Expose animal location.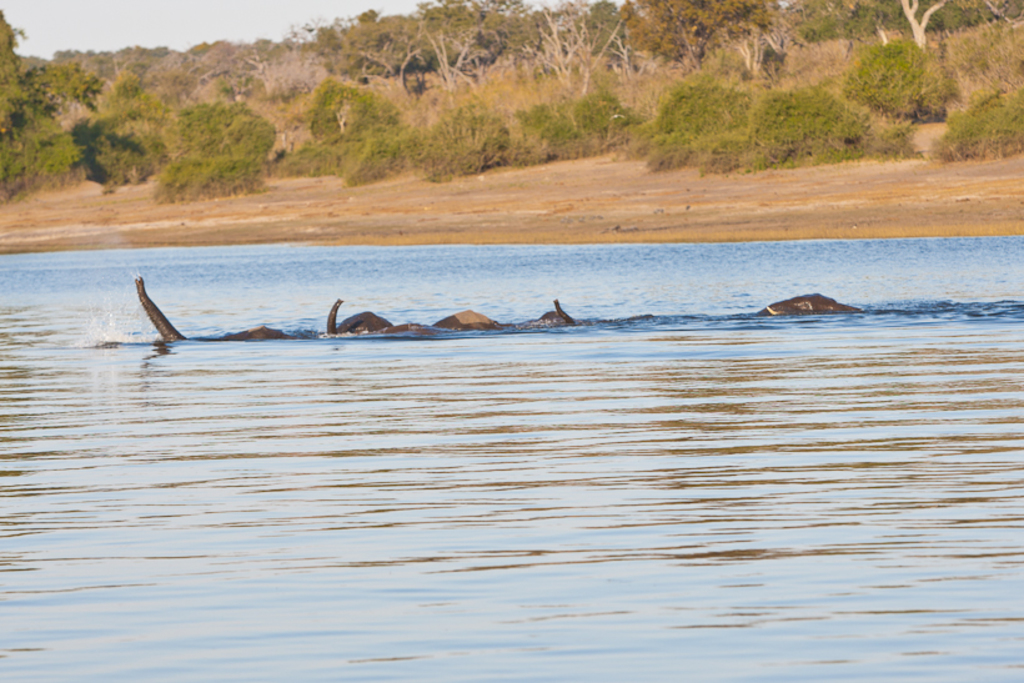
Exposed at x1=139 y1=280 x2=300 y2=342.
